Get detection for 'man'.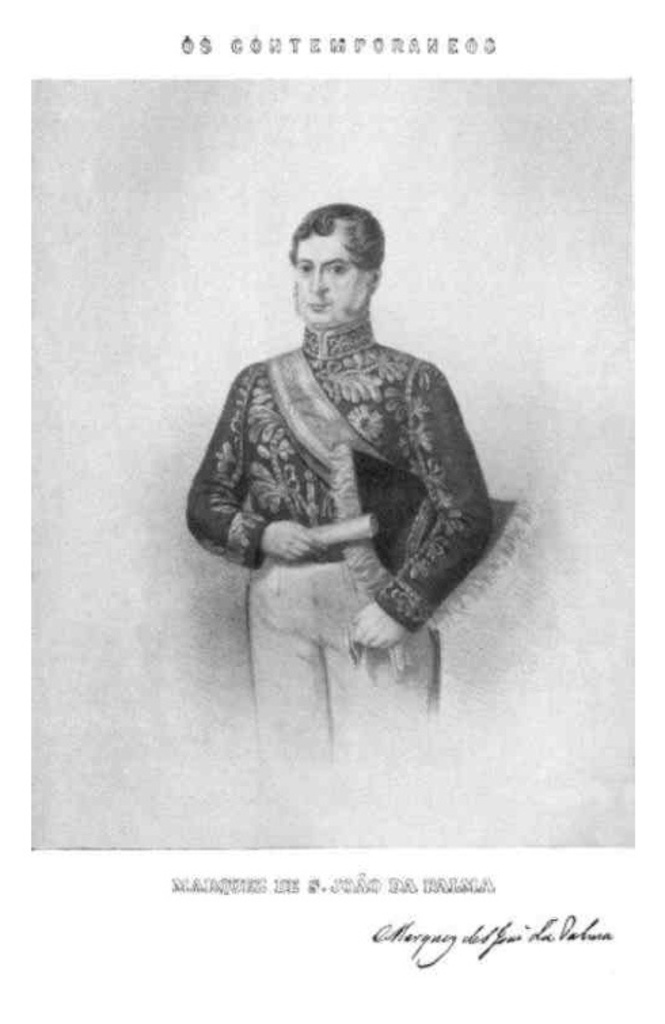
Detection: 185, 193, 514, 735.
